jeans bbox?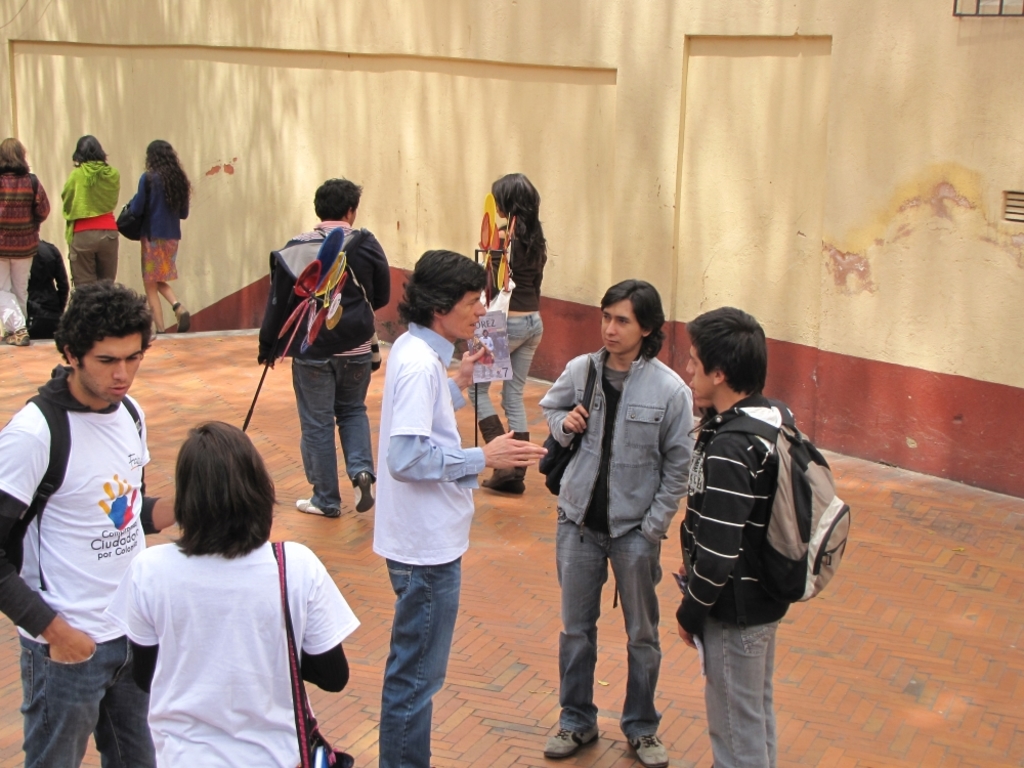
x1=471, y1=316, x2=536, y2=437
